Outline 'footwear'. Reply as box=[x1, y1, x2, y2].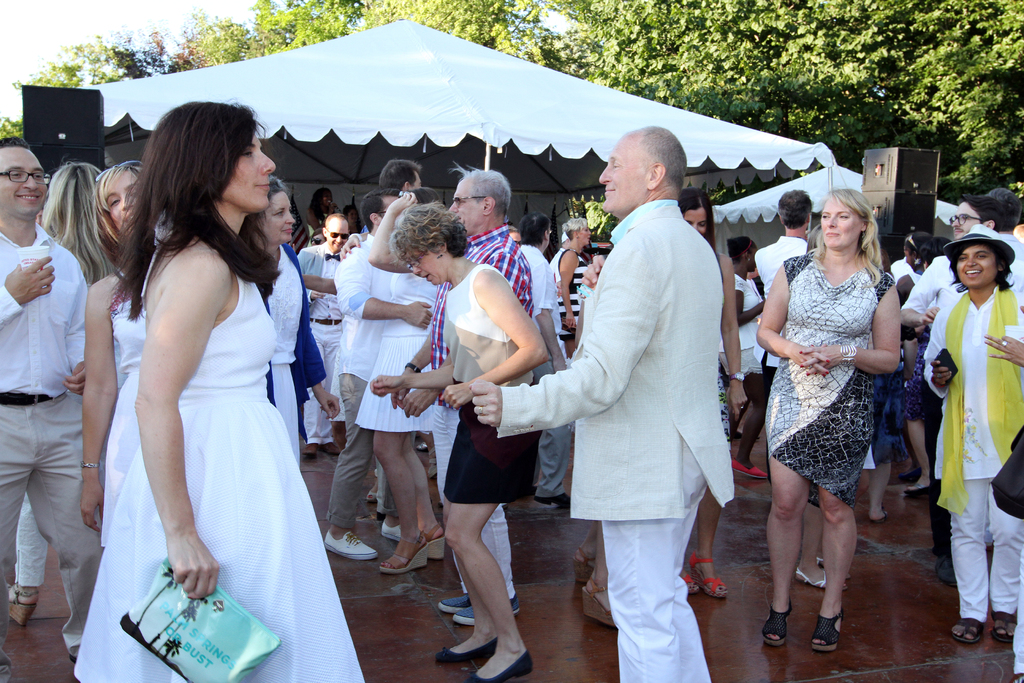
box=[666, 555, 691, 598].
